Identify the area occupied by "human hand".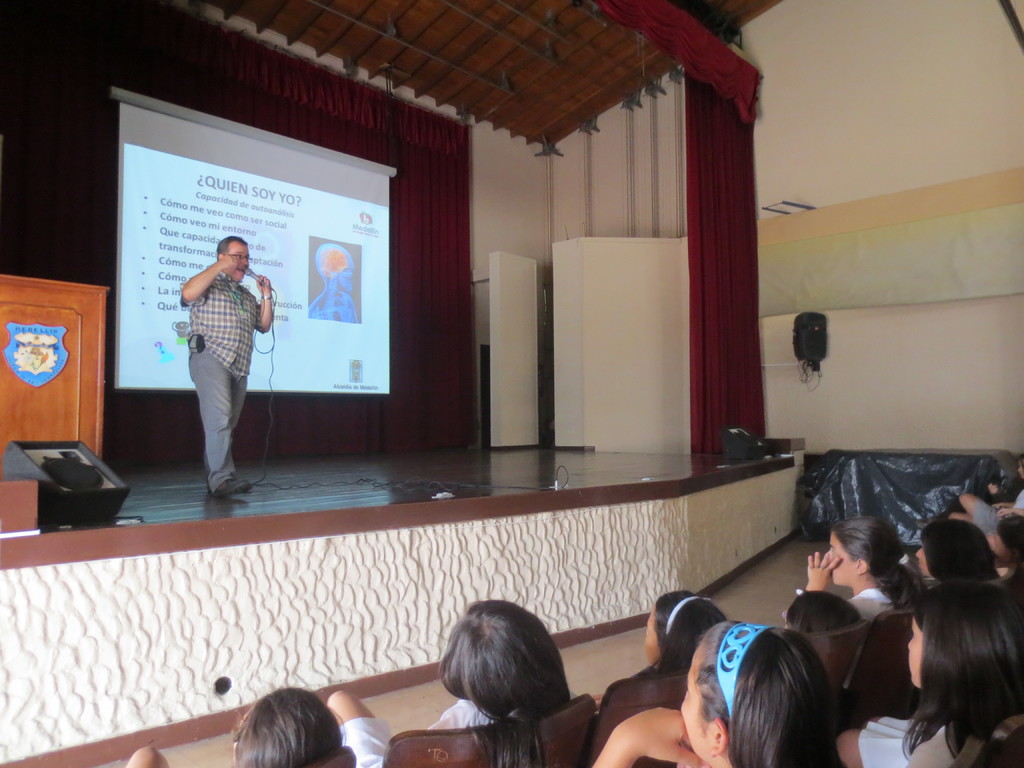
Area: select_region(615, 707, 708, 767).
